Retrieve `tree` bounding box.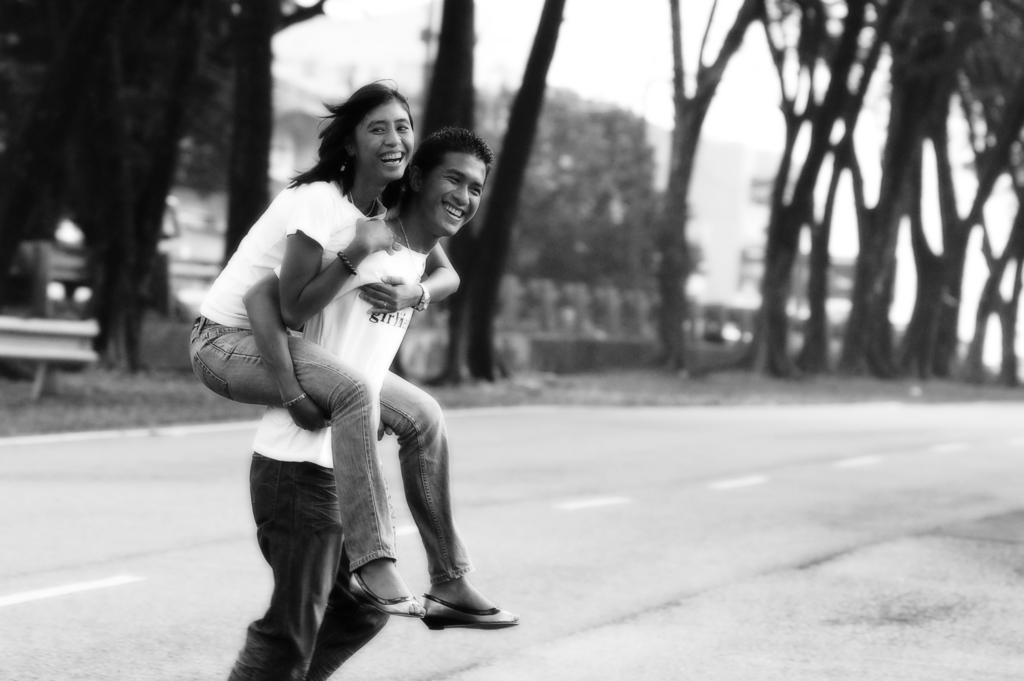
Bounding box: {"left": 214, "top": 5, "right": 329, "bottom": 261}.
